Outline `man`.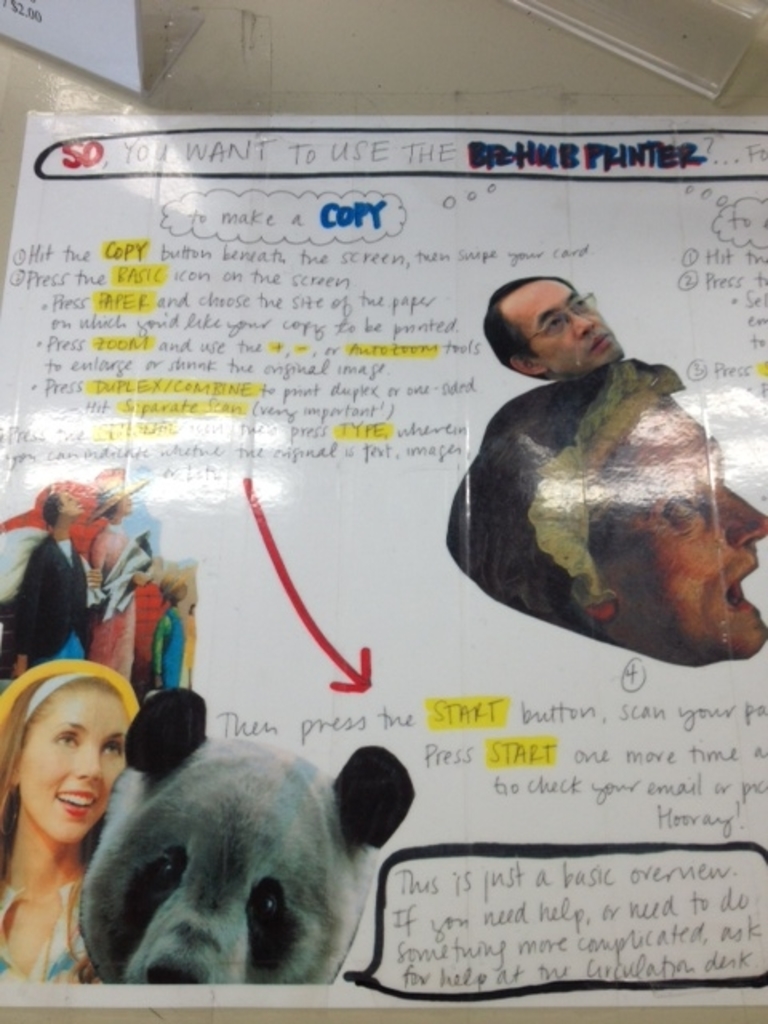
Outline: Rect(3, 661, 158, 963).
